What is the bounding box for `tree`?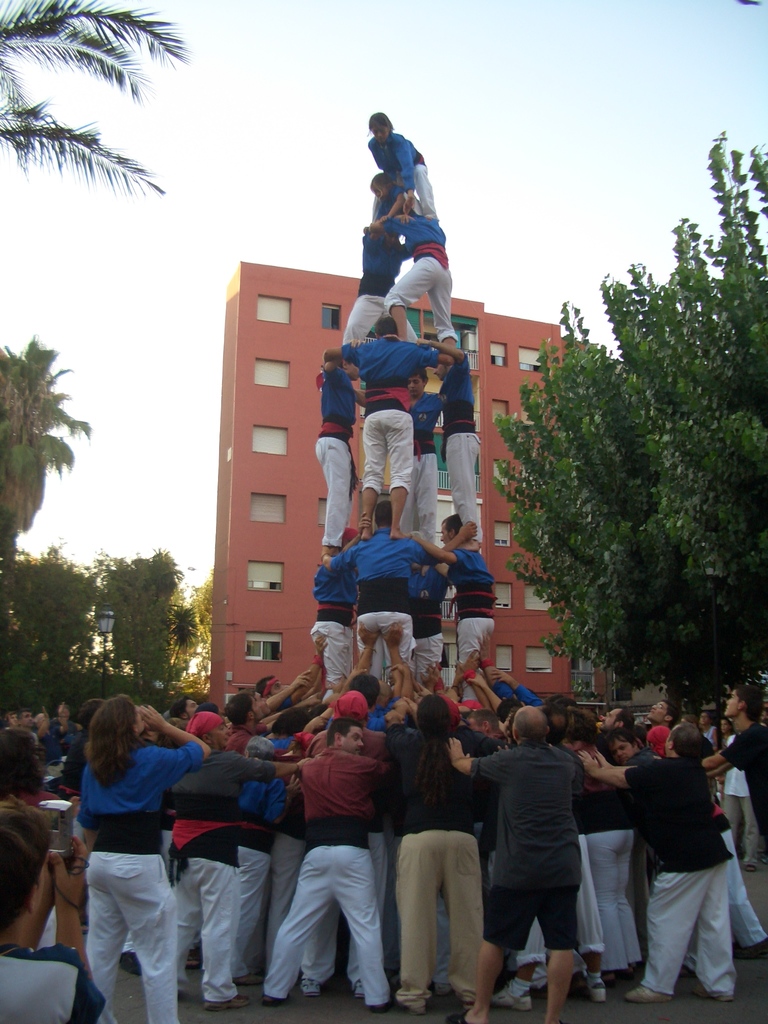
[left=0, top=0, right=191, bottom=206].
